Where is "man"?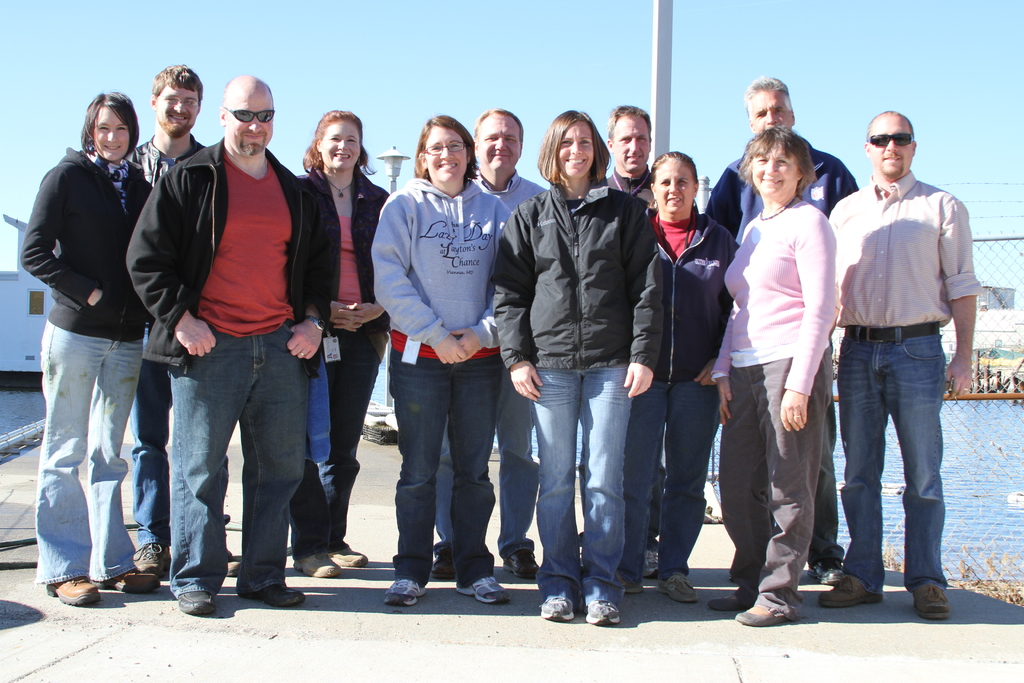
{"x1": 830, "y1": 106, "x2": 986, "y2": 623}.
